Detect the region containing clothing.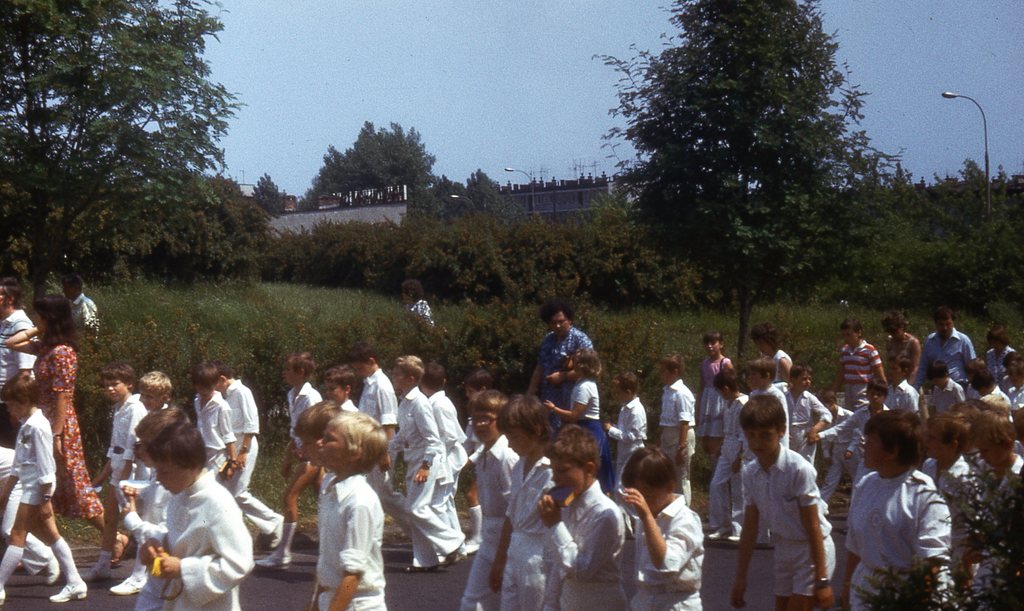
locate(769, 380, 833, 463).
